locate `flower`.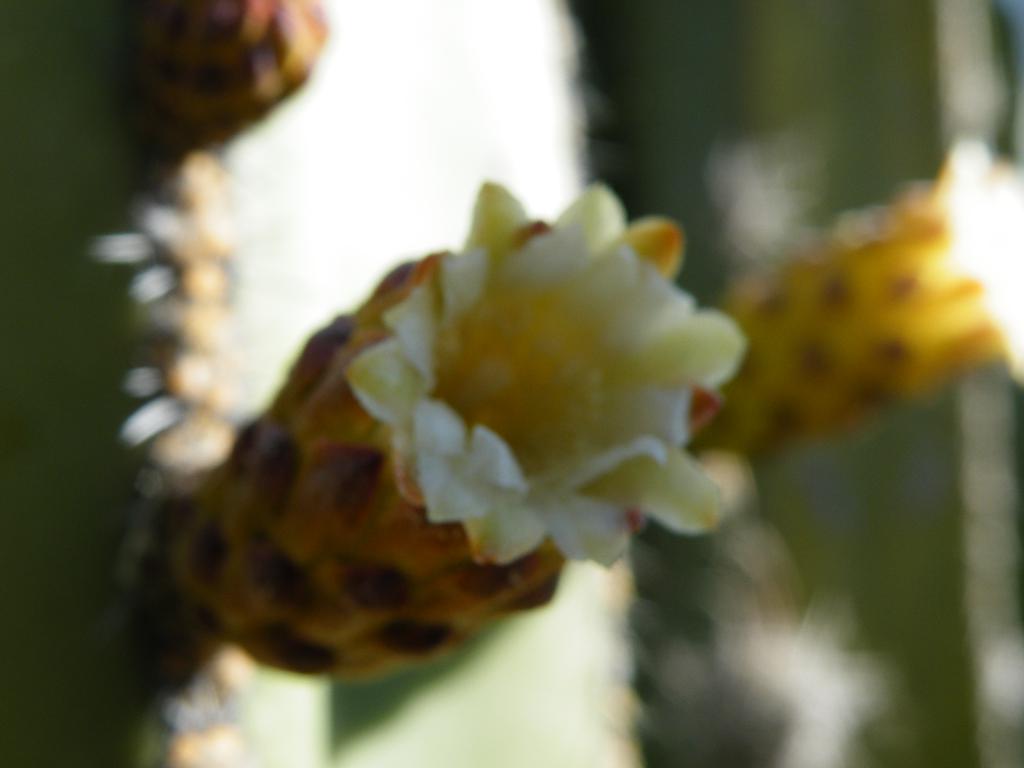
Bounding box: BBox(129, 199, 696, 708).
